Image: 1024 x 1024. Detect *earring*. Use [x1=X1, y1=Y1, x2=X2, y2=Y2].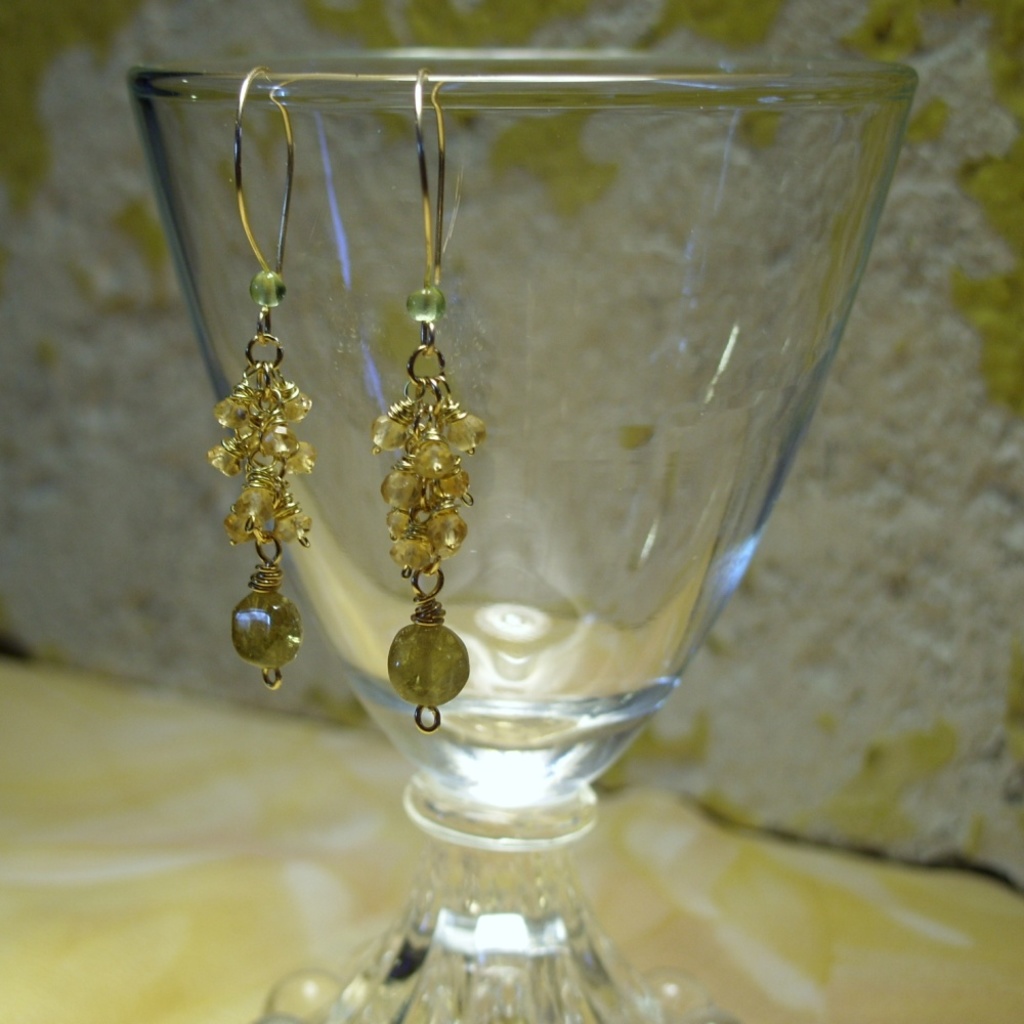
[x1=366, y1=68, x2=493, y2=732].
